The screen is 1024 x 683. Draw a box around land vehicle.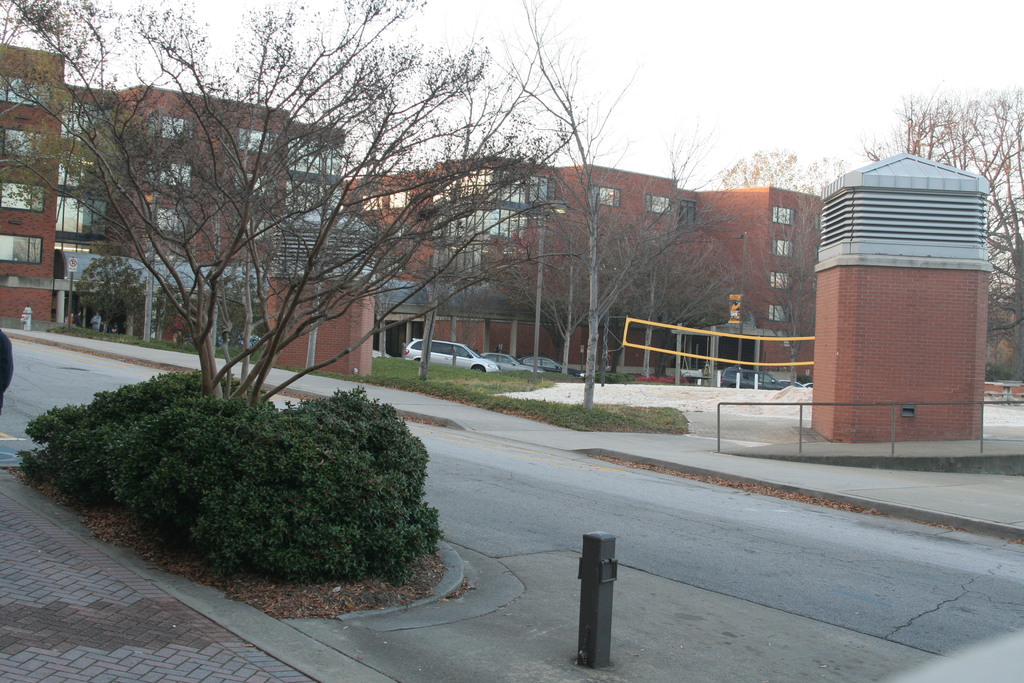
crop(521, 360, 589, 377).
